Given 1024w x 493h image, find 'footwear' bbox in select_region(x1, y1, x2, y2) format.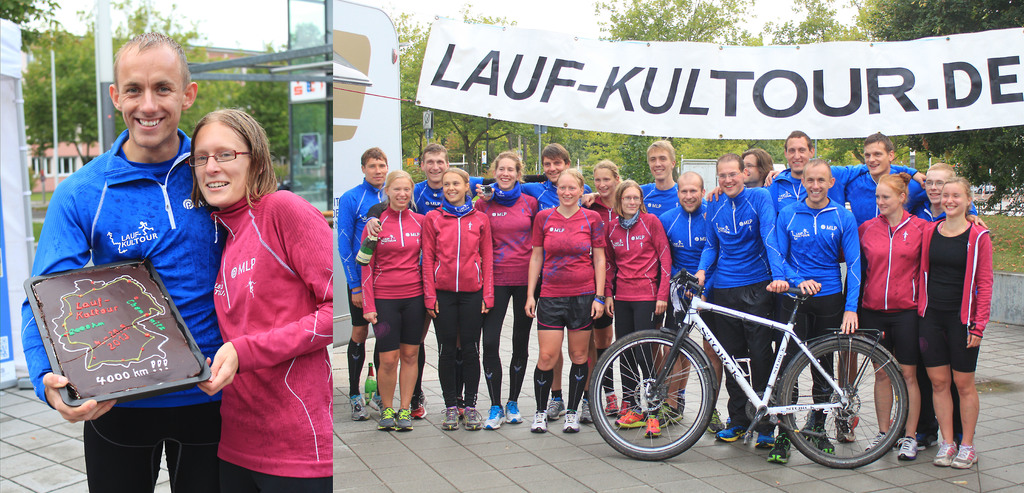
select_region(563, 408, 580, 431).
